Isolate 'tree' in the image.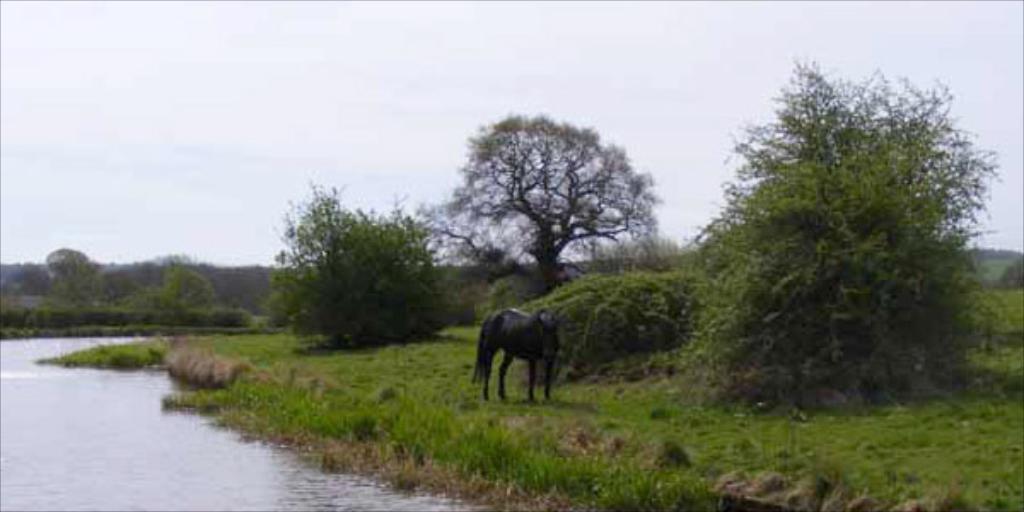
Isolated region: bbox=[46, 242, 106, 300].
